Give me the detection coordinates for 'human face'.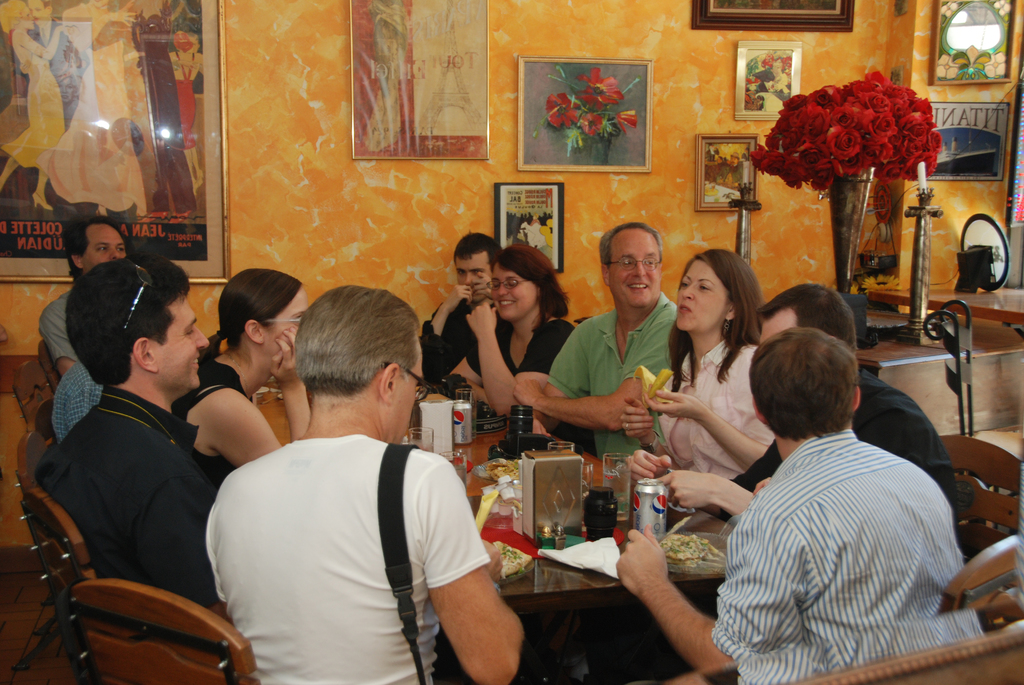
Rect(669, 253, 726, 335).
